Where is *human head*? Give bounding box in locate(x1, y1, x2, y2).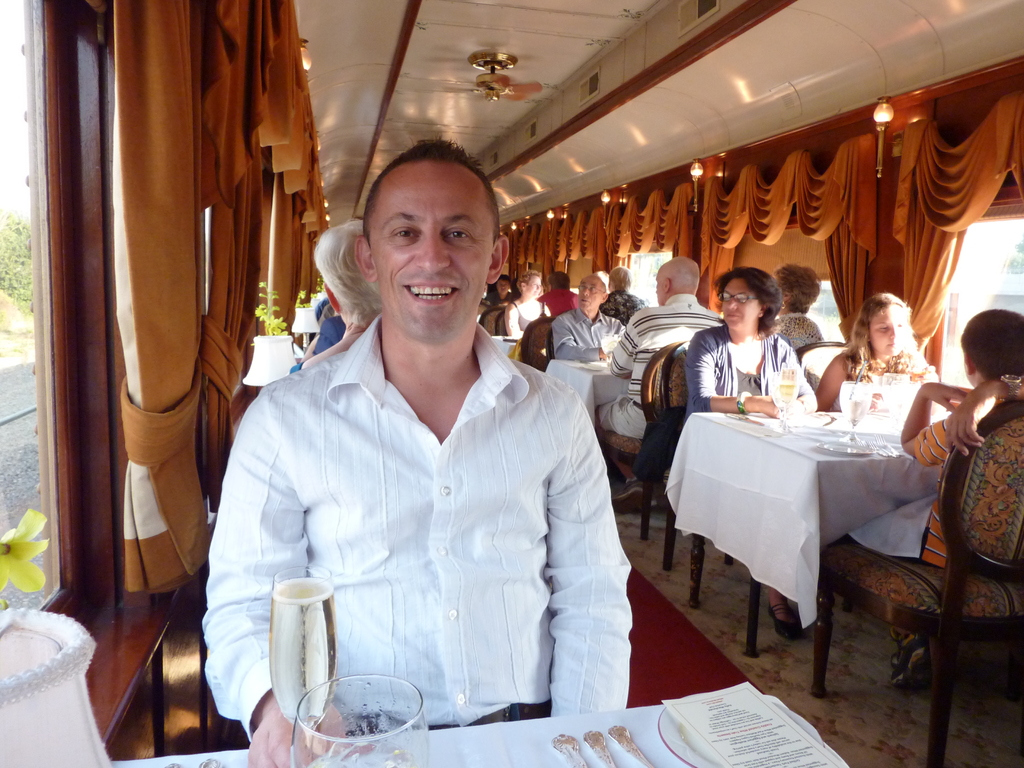
locate(577, 274, 607, 309).
